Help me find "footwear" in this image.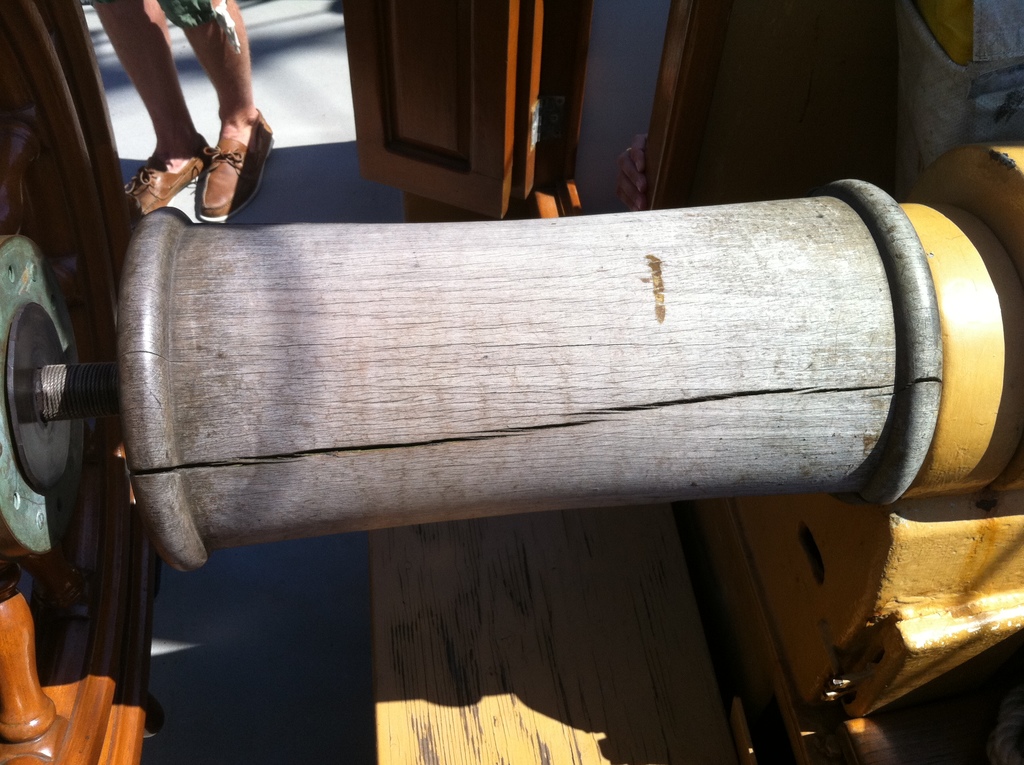
Found it: box(123, 132, 207, 214).
